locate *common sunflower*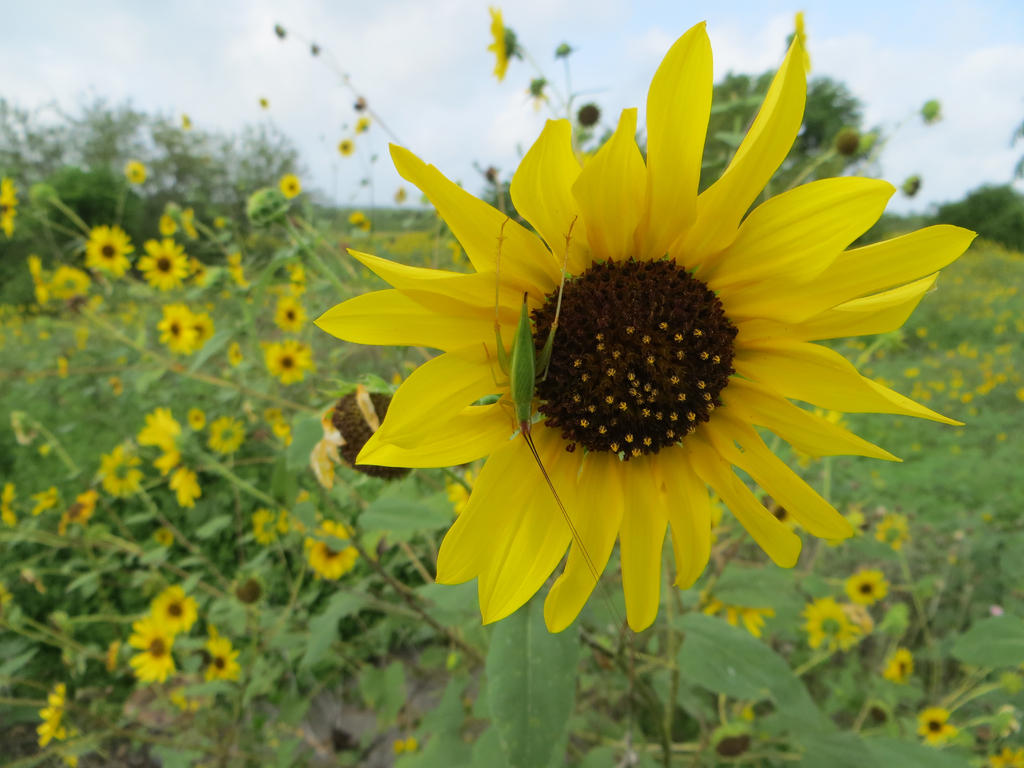
crop(916, 701, 952, 751)
